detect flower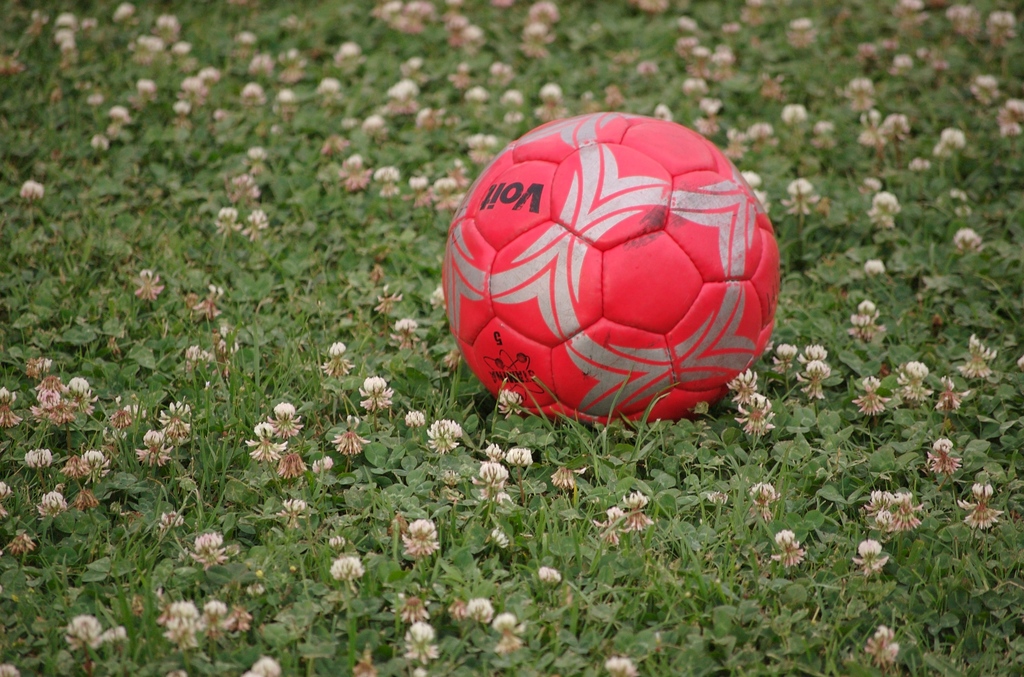
crop(428, 420, 463, 458)
